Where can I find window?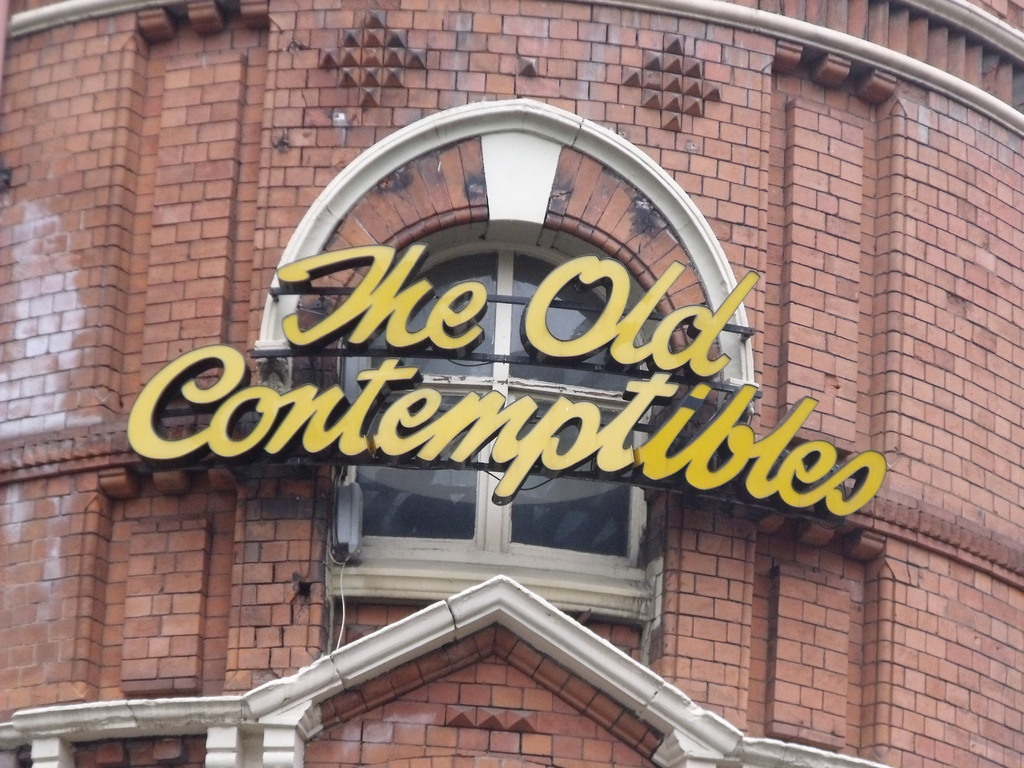
You can find it at 352 280 627 551.
